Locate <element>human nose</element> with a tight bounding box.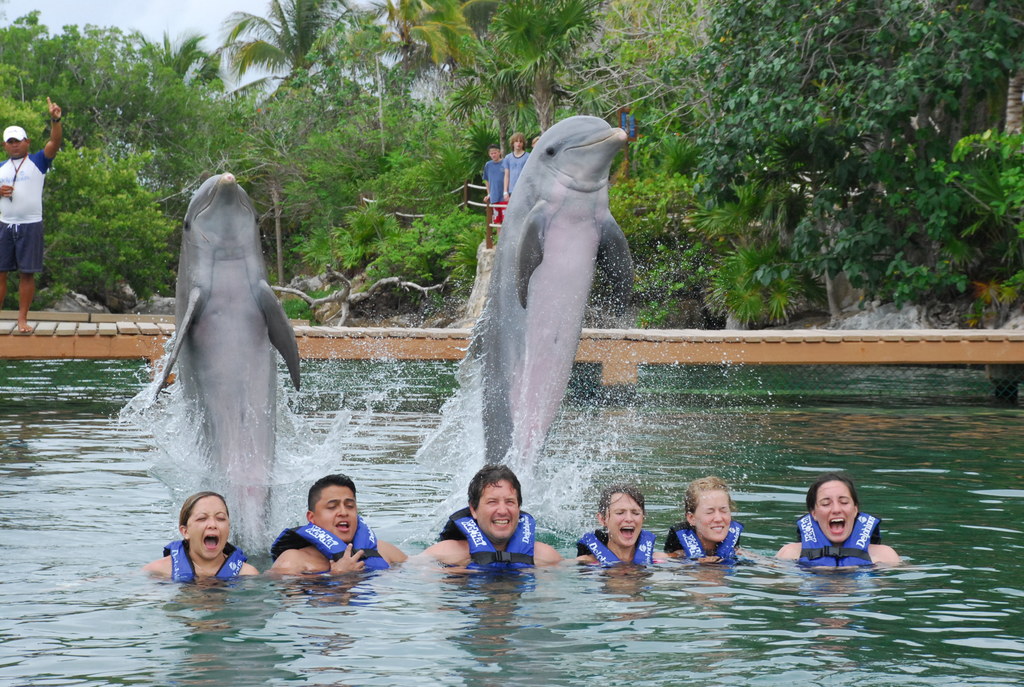
623, 512, 633, 523.
